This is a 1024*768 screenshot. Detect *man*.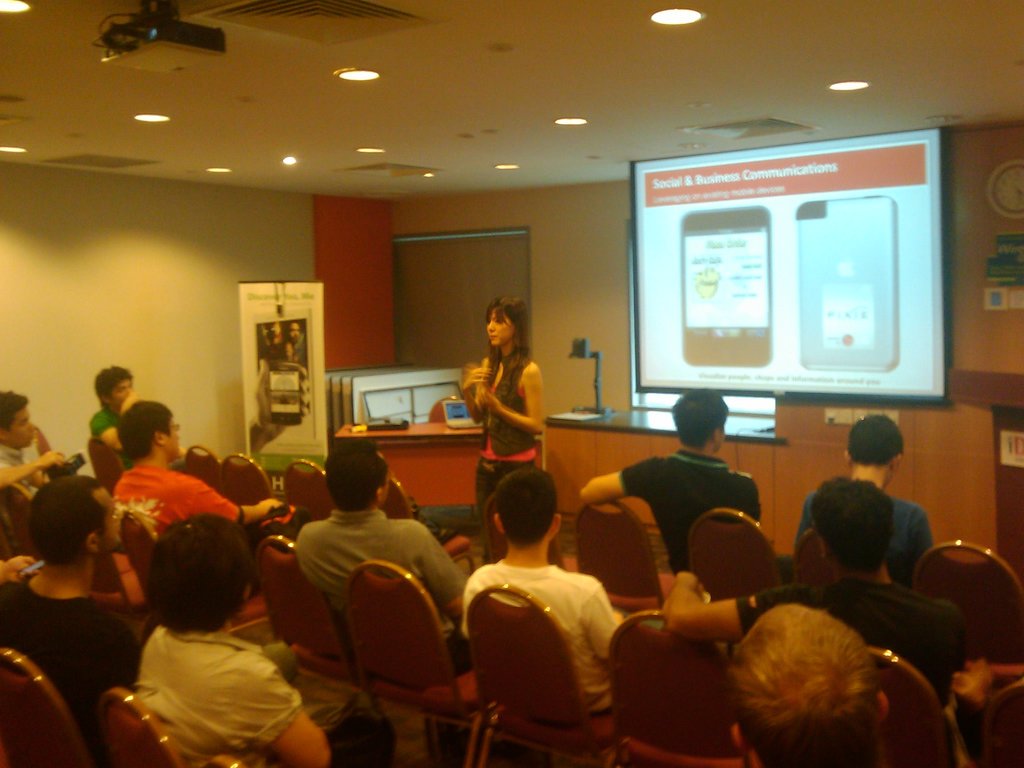
{"x1": 295, "y1": 438, "x2": 471, "y2": 676}.
